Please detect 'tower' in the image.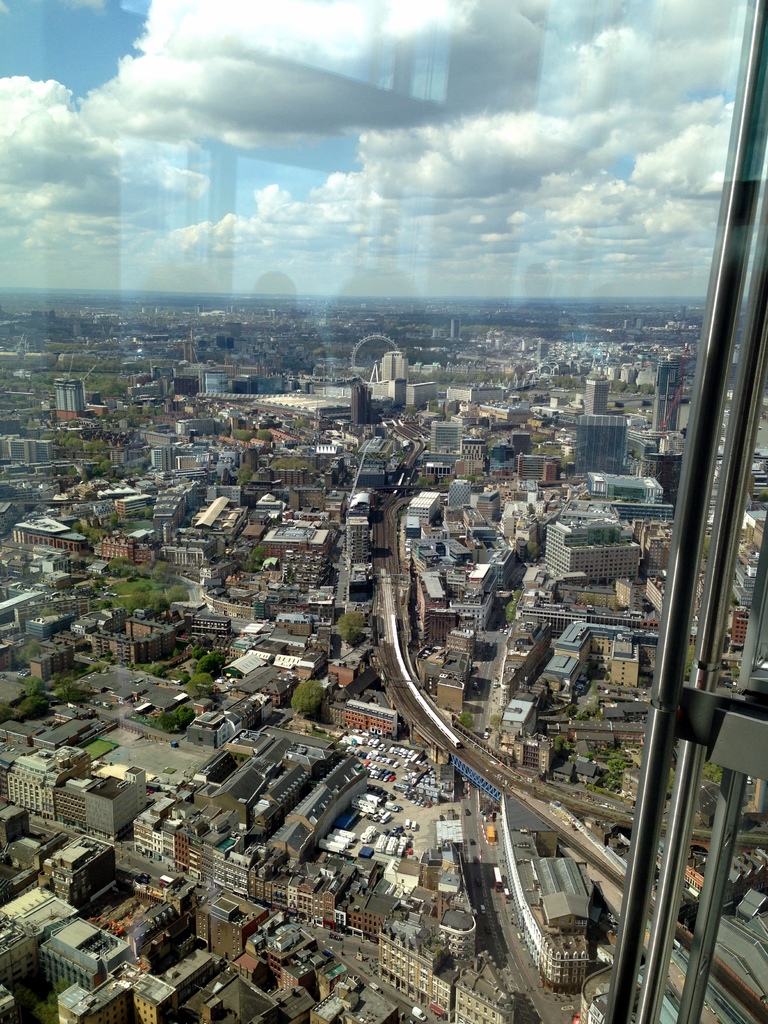
575, 422, 618, 483.
